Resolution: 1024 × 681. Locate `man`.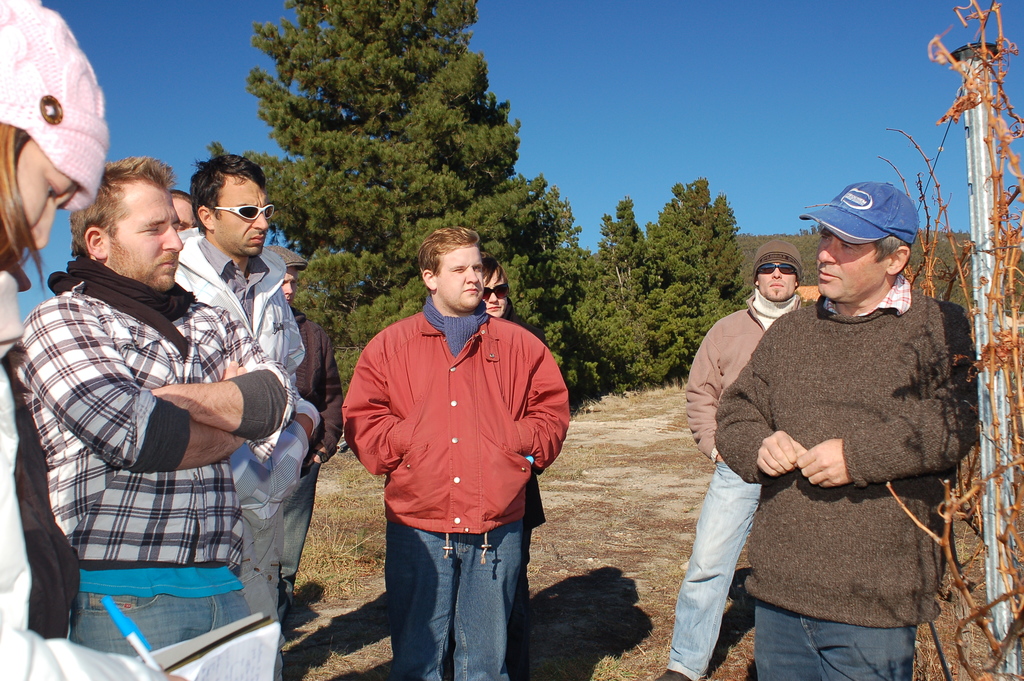
l=173, t=152, r=322, b=680.
